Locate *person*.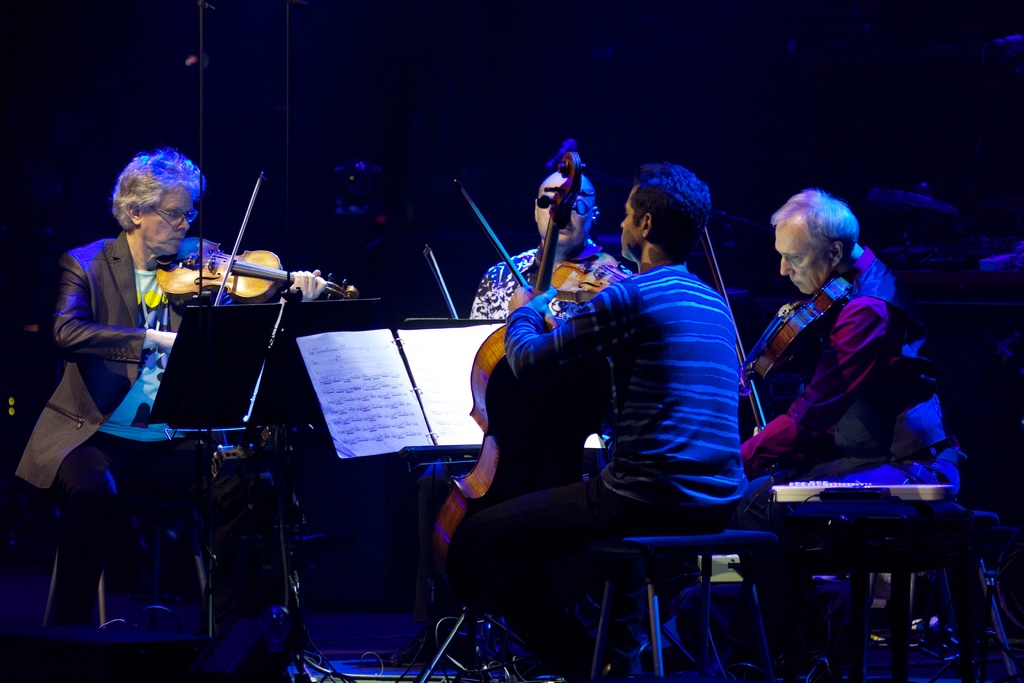
Bounding box: <box>743,192,964,680</box>.
